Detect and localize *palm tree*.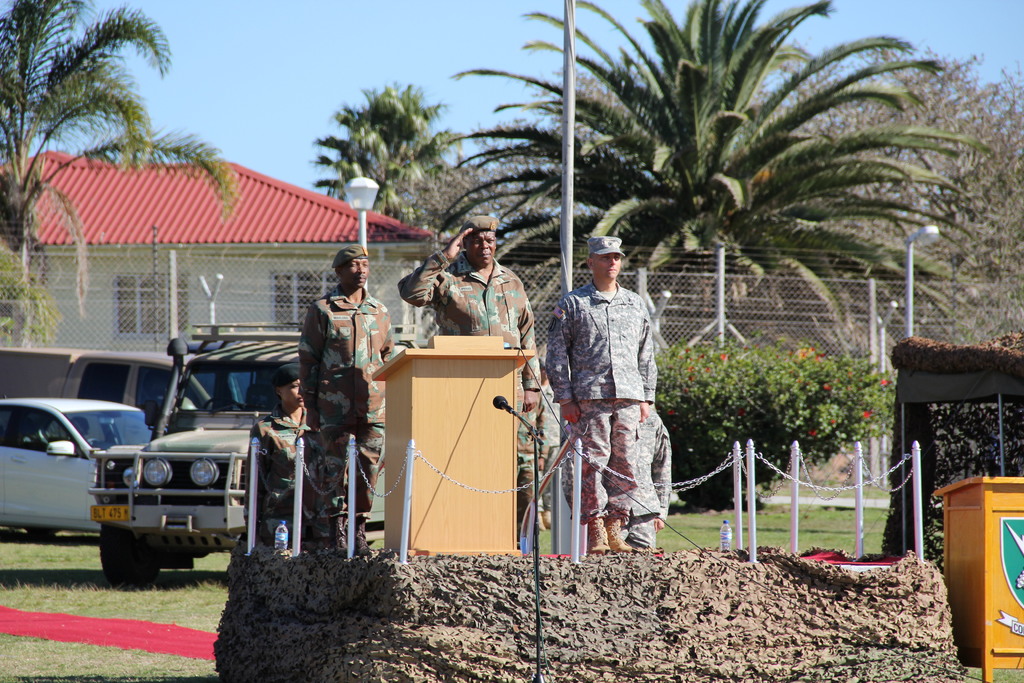
Localized at detection(7, 4, 157, 205).
